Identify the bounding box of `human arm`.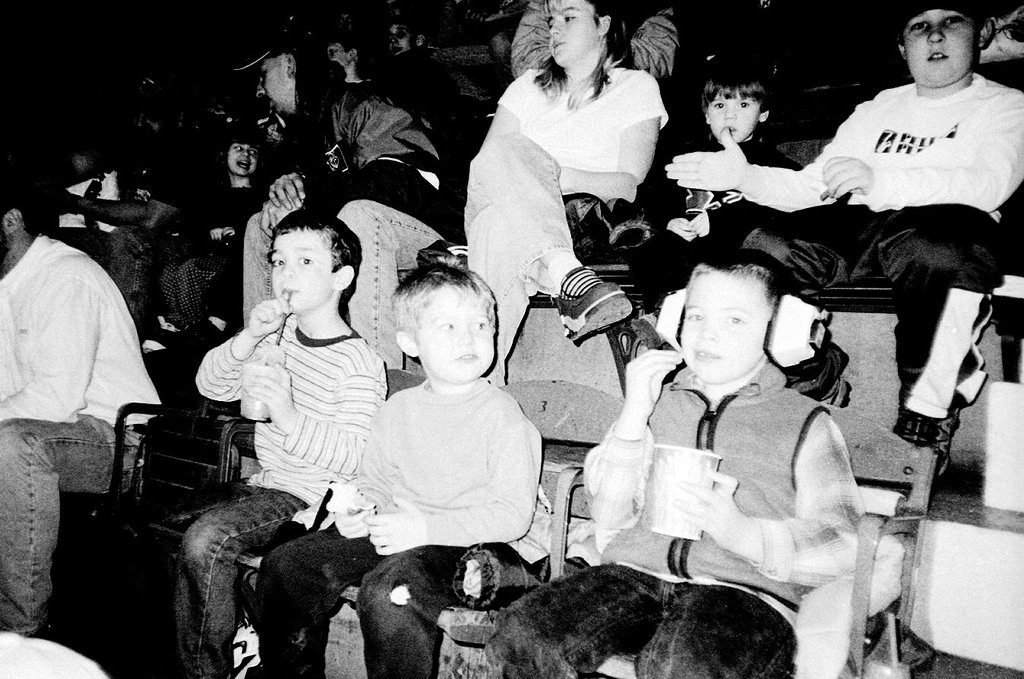
region(194, 291, 278, 399).
